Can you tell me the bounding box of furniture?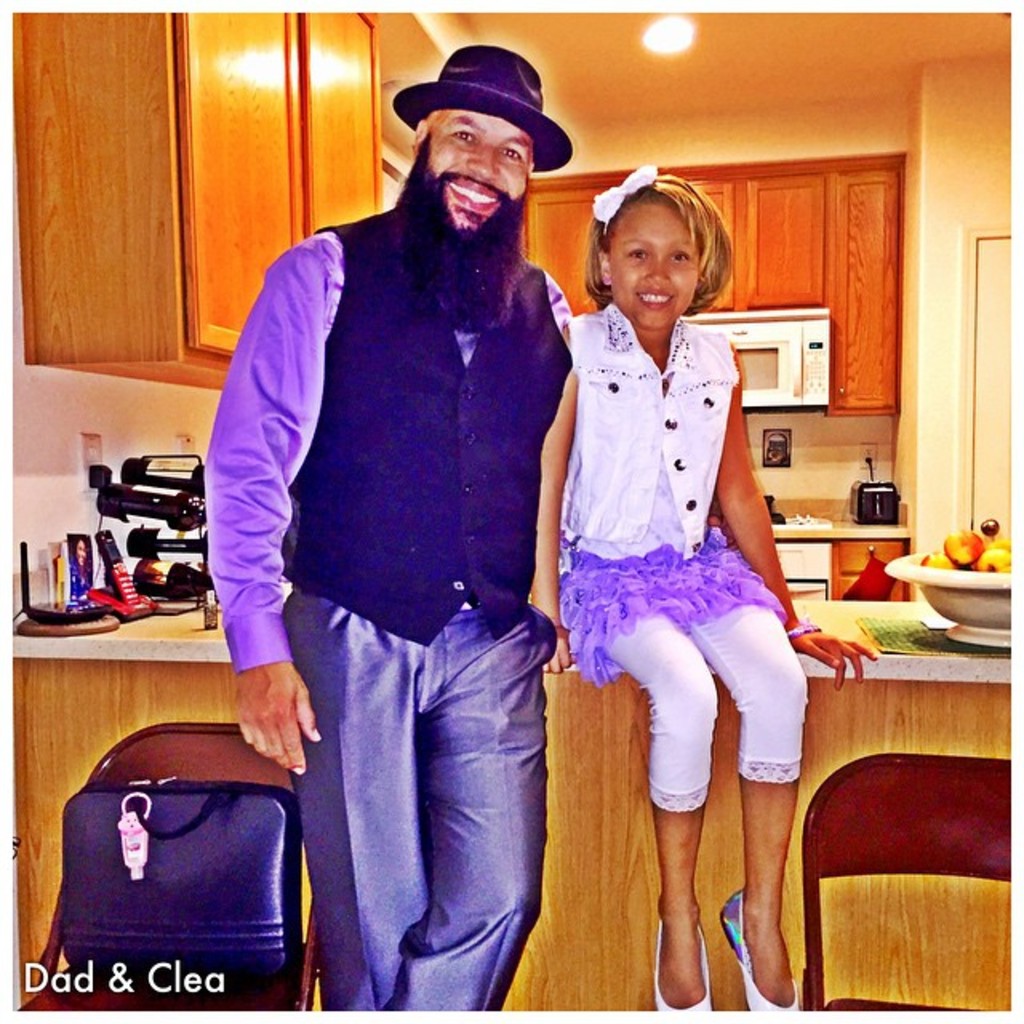
bbox=(19, 718, 317, 1011).
